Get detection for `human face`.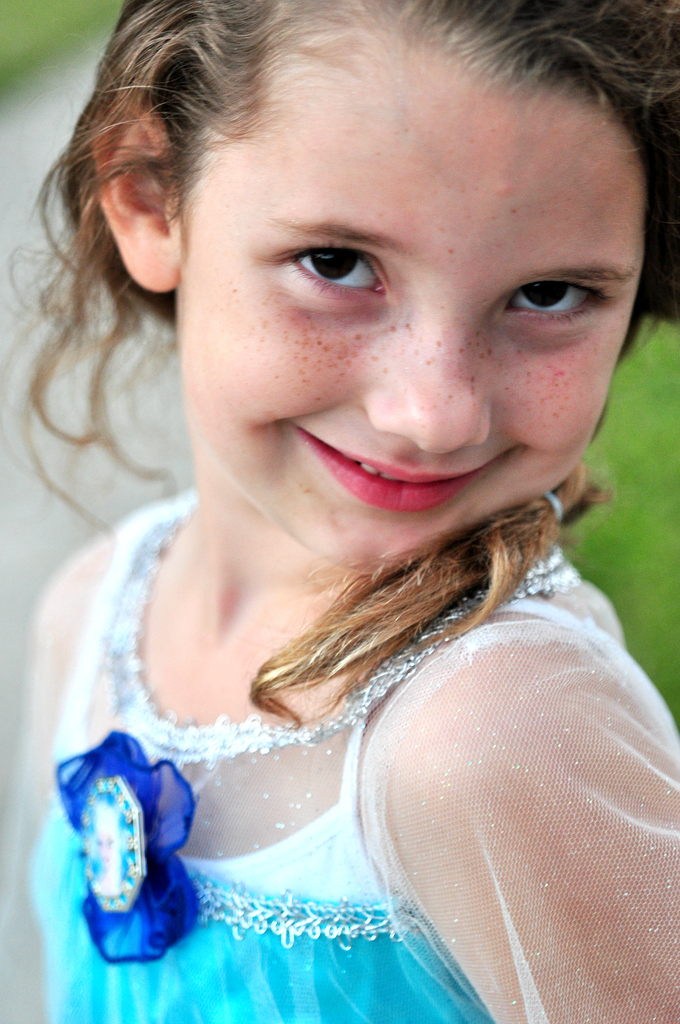
Detection: [x1=182, y1=66, x2=645, y2=561].
